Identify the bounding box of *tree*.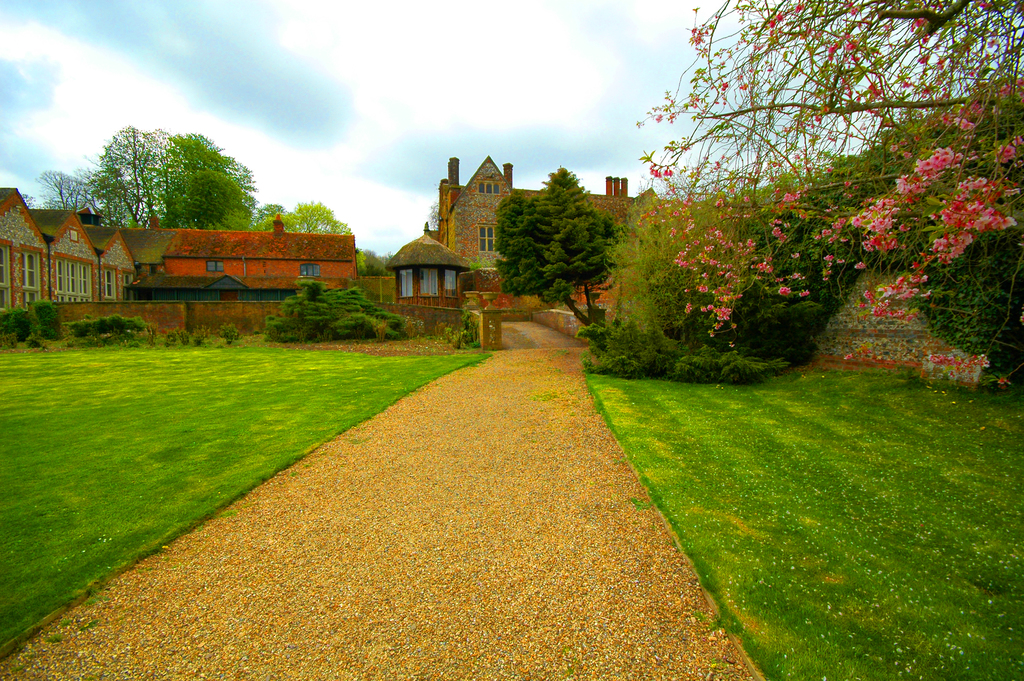
36, 167, 96, 210.
